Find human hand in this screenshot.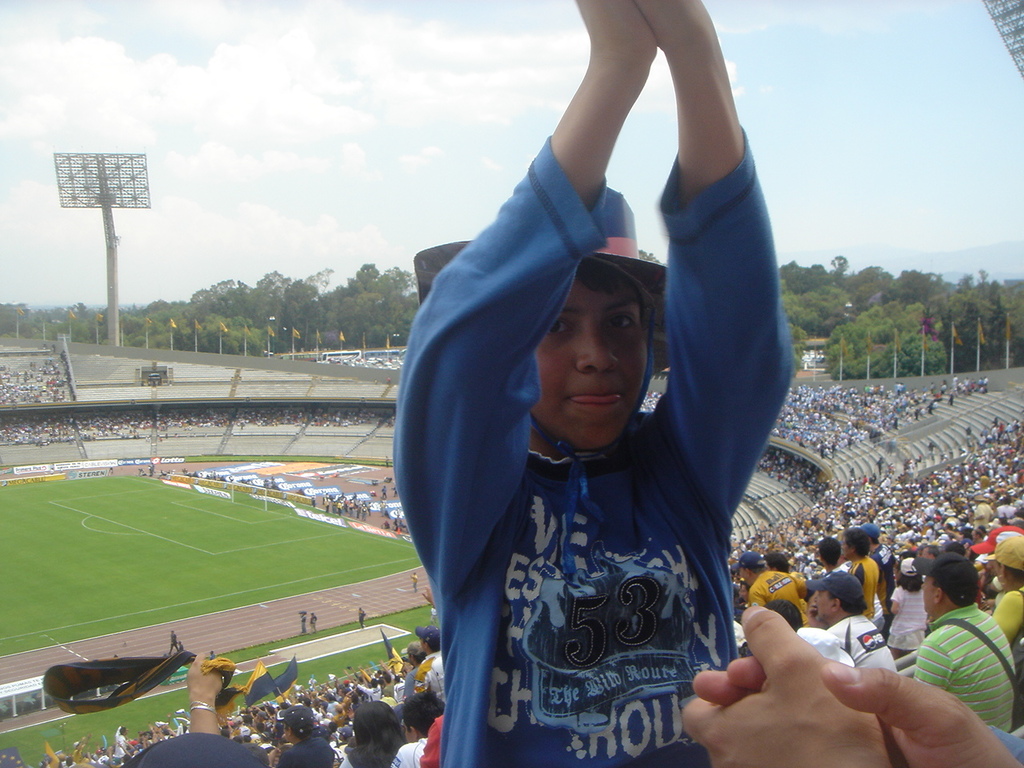
The bounding box for human hand is l=692, t=654, r=1023, b=767.
